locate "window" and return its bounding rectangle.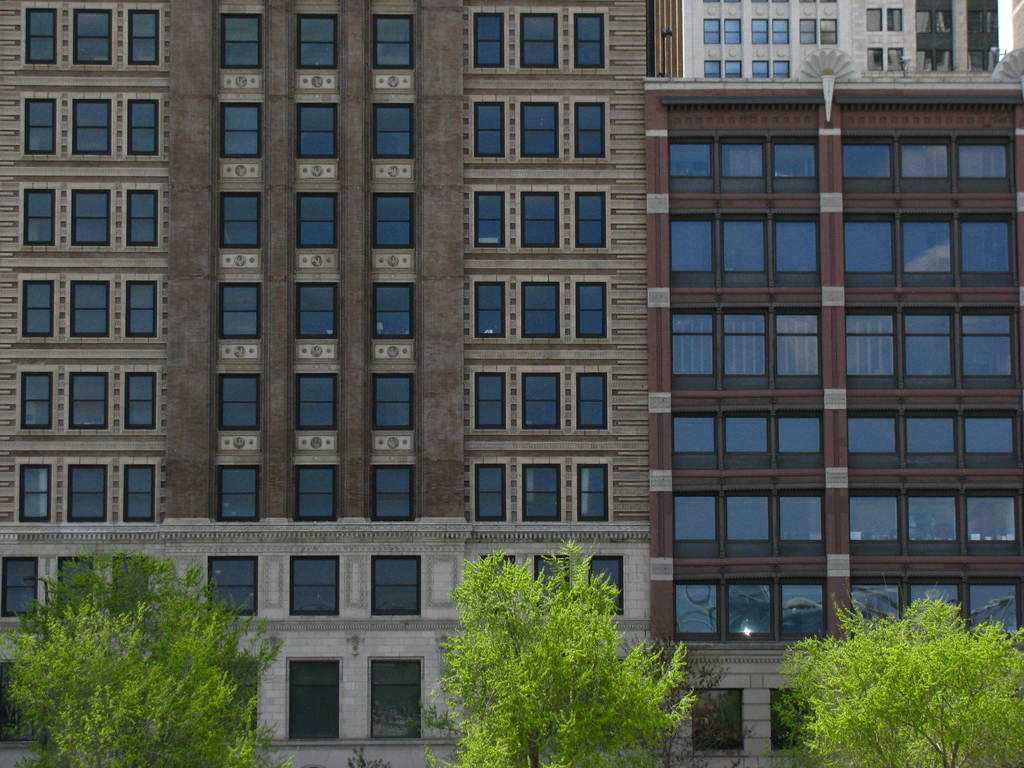
select_region(287, 655, 344, 740).
